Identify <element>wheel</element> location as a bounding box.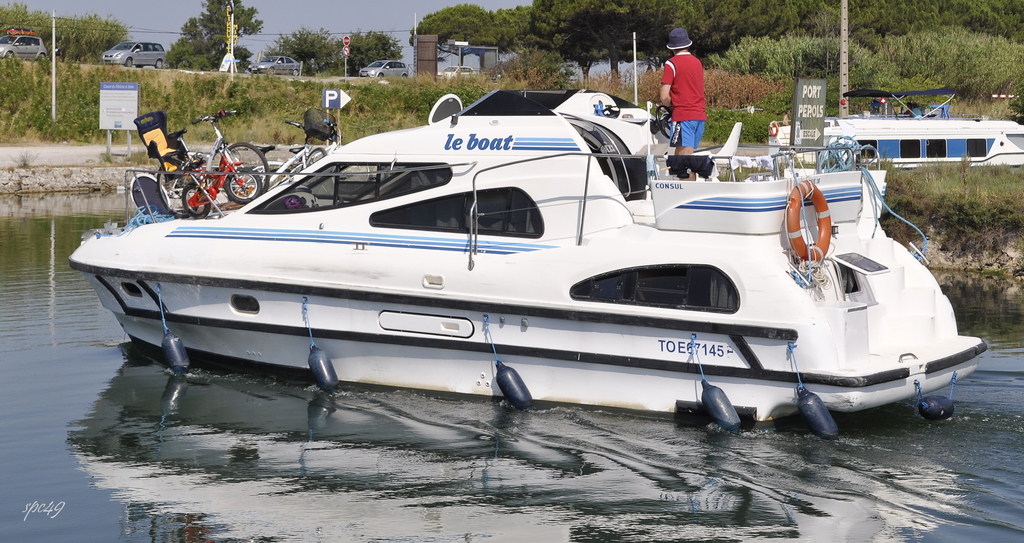
region(126, 58, 134, 68).
